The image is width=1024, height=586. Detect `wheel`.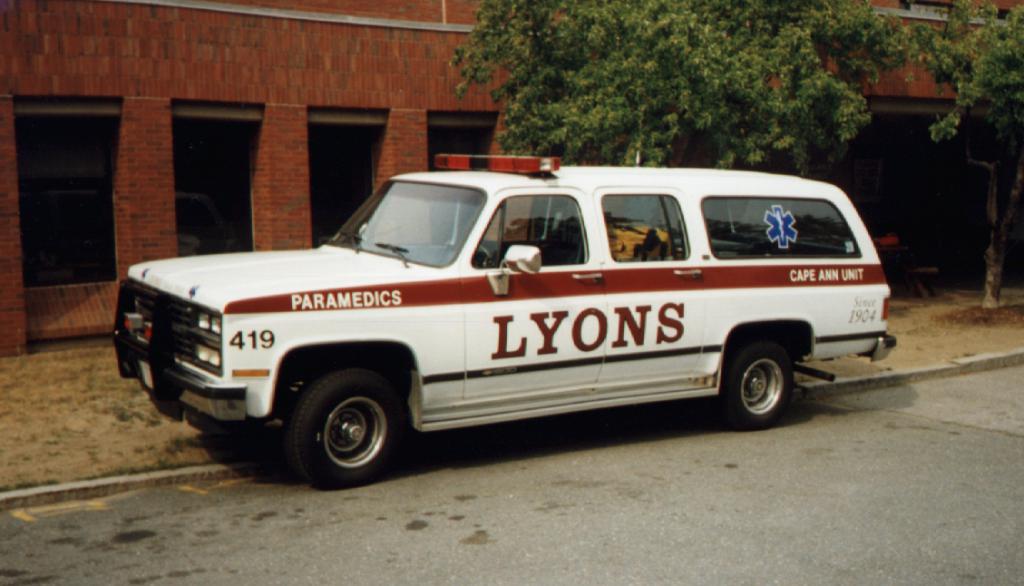
Detection: <box>725,339,795,429</box>.
